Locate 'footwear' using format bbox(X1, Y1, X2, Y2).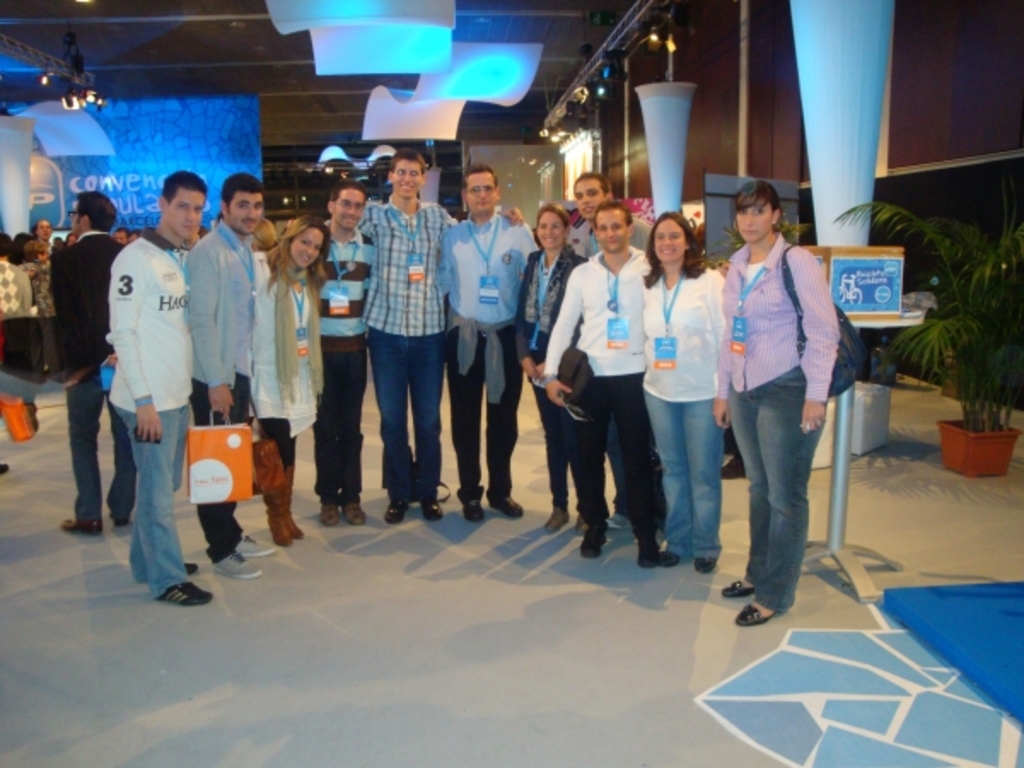
bbox(157, 582, 213, 606).
